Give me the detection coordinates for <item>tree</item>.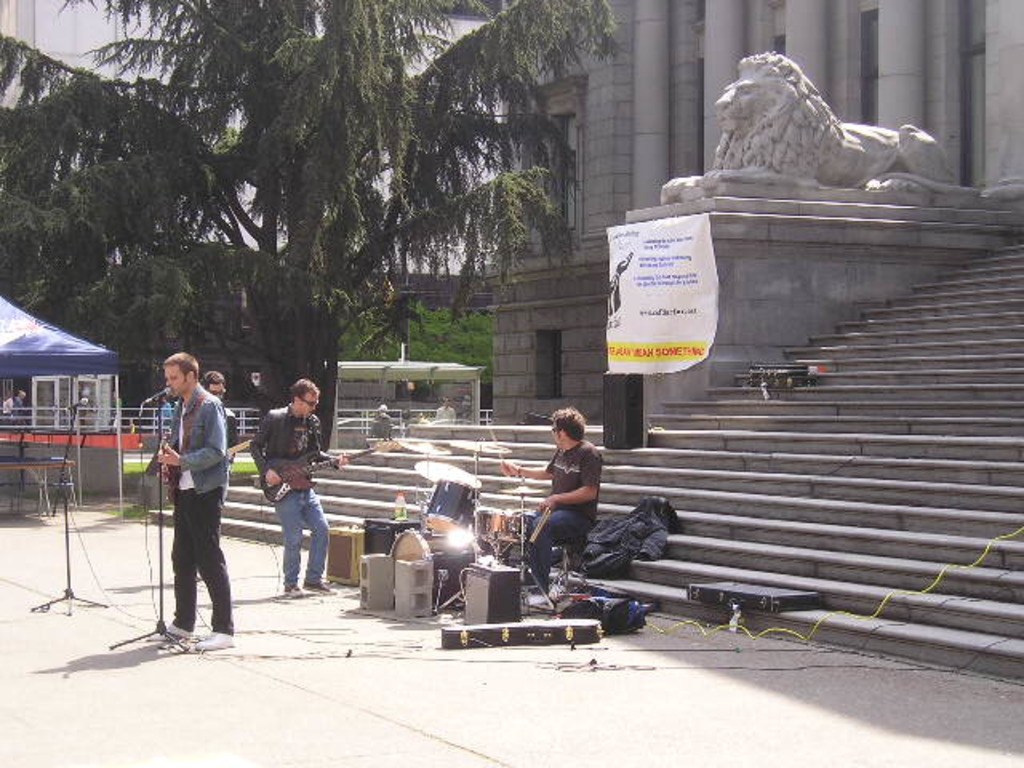
<bbox>0, 0, 611, 451</bbox>.
